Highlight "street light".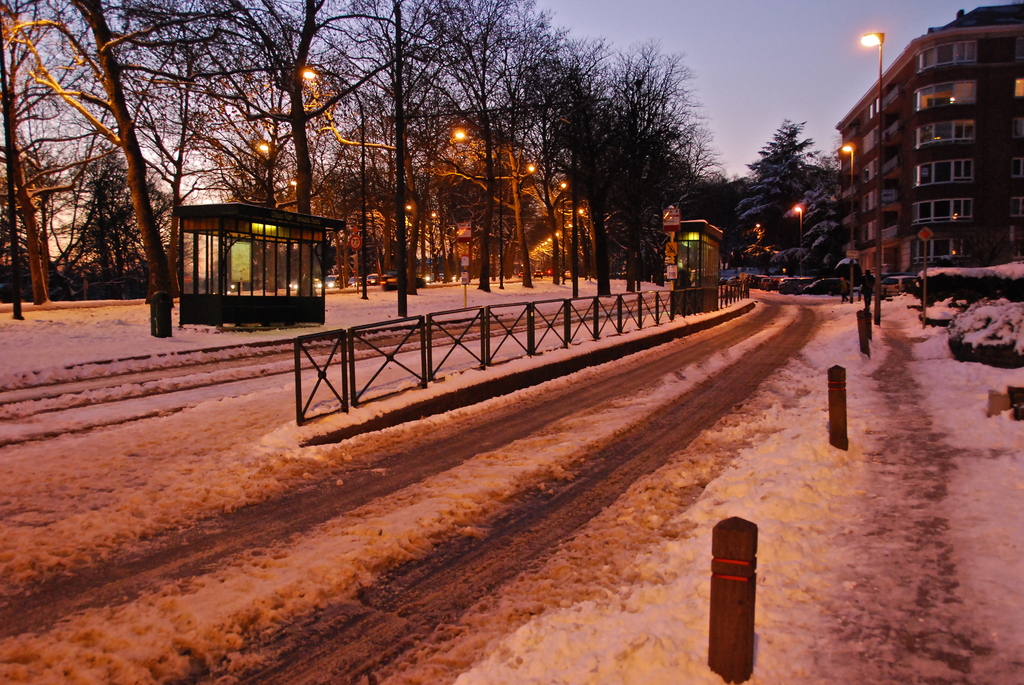
Highlighted region: crop(452, 130, 502, 289).
